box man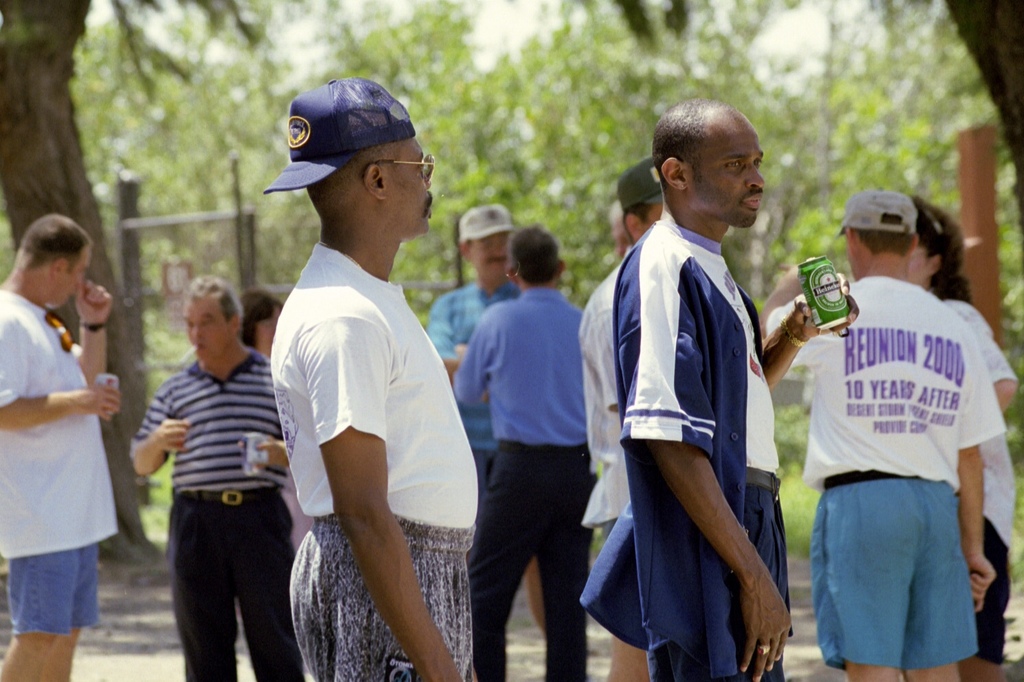
bbox=[0, 213, 127, 681]
